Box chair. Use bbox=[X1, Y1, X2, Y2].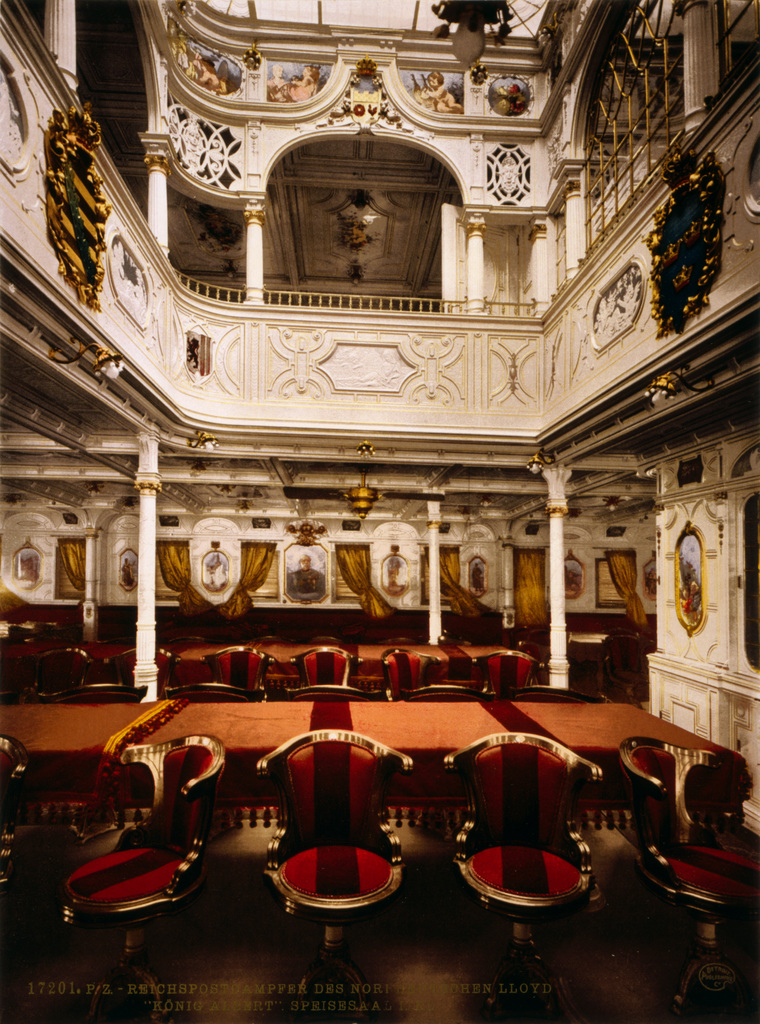
bbox=[57, 732, 229, 1019].
